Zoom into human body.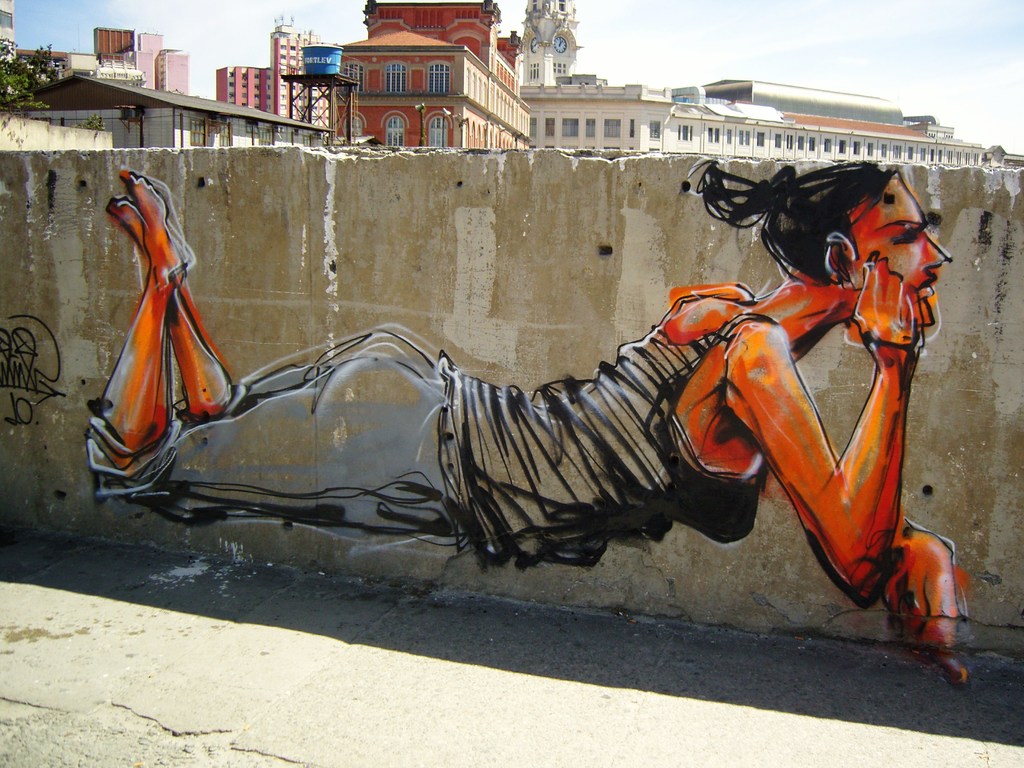
Zoom target: 81 158 963 676.
